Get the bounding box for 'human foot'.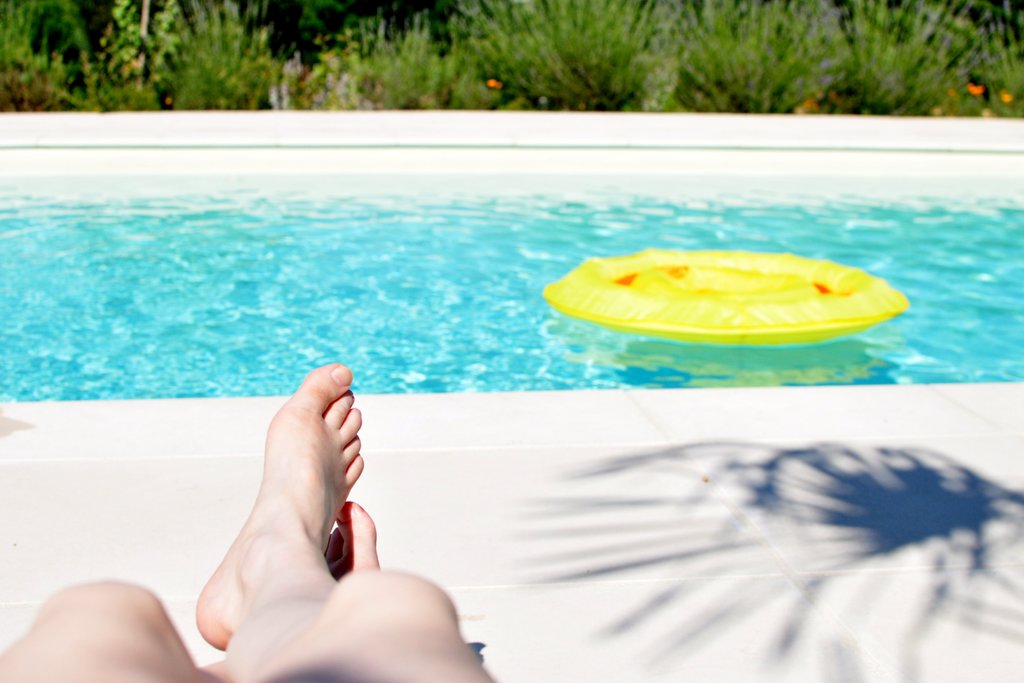
[193,372,366,634].
